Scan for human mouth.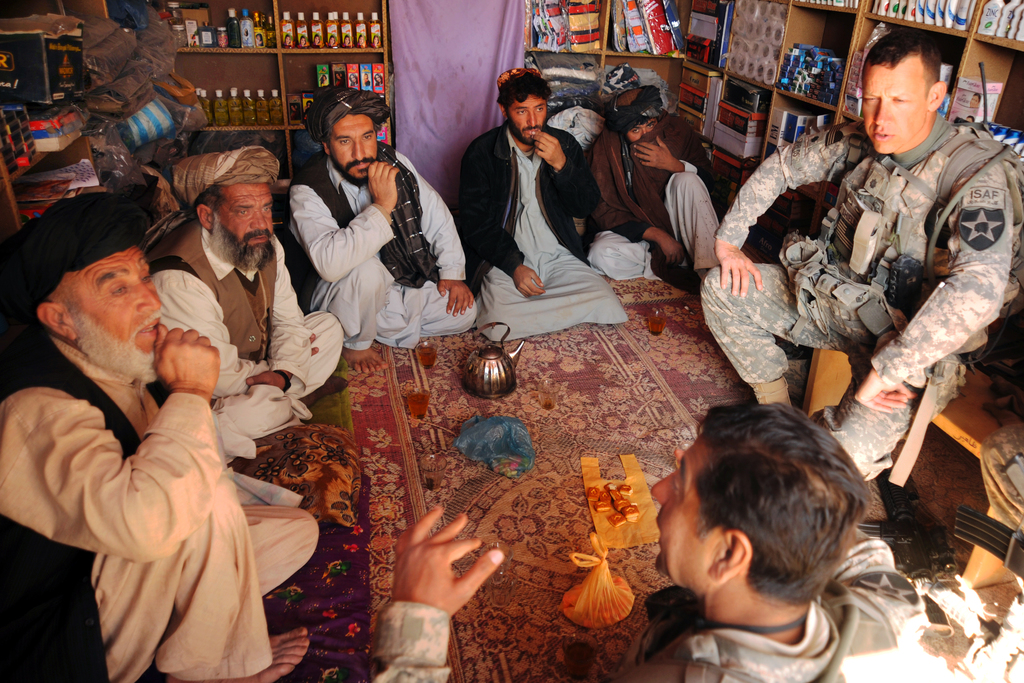
Scan result: bbox=[141, 313, 159, 342].
